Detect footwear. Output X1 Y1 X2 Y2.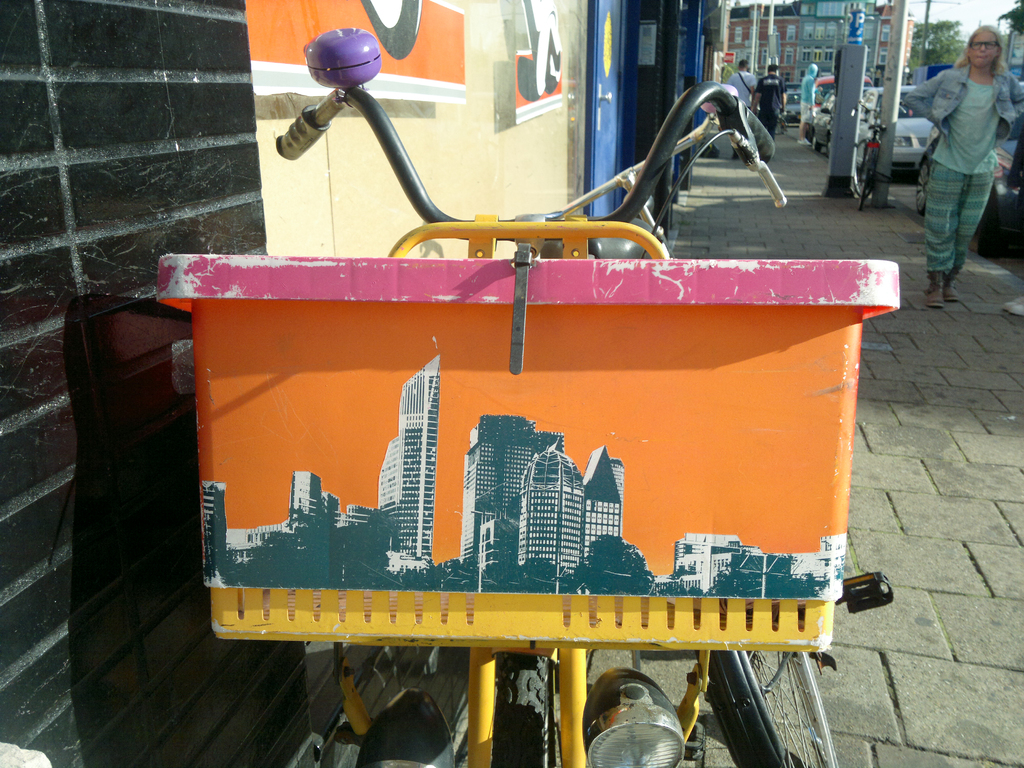
797 137 810 147.
